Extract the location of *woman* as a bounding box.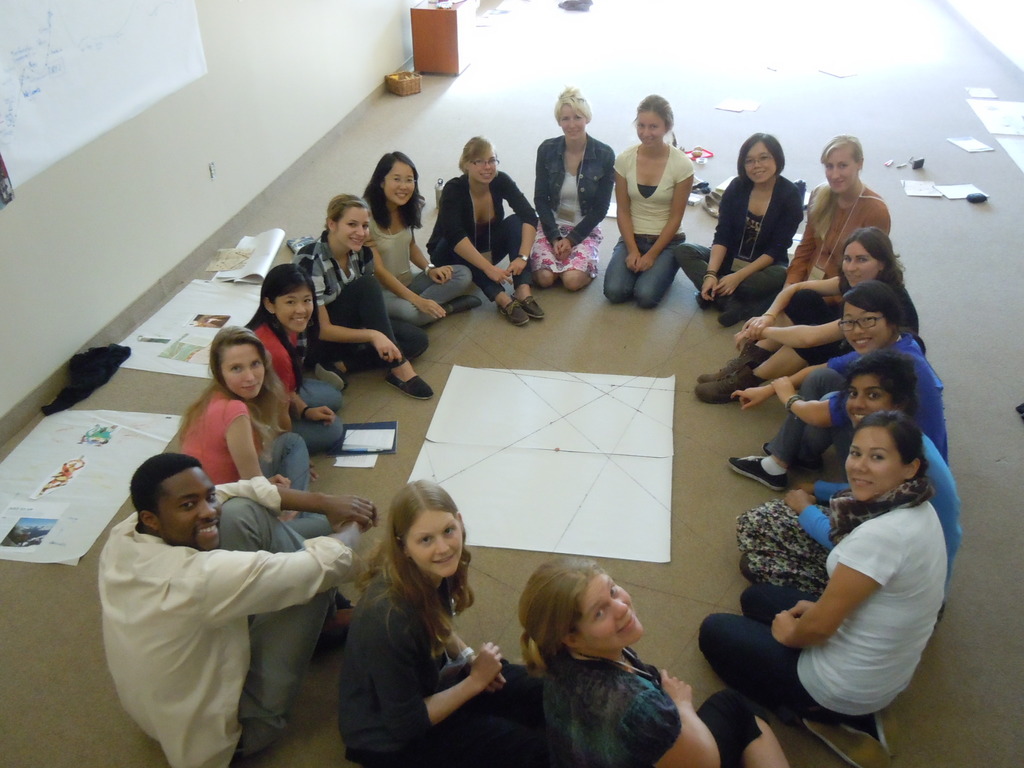
region(669, 125, 794, 326).
